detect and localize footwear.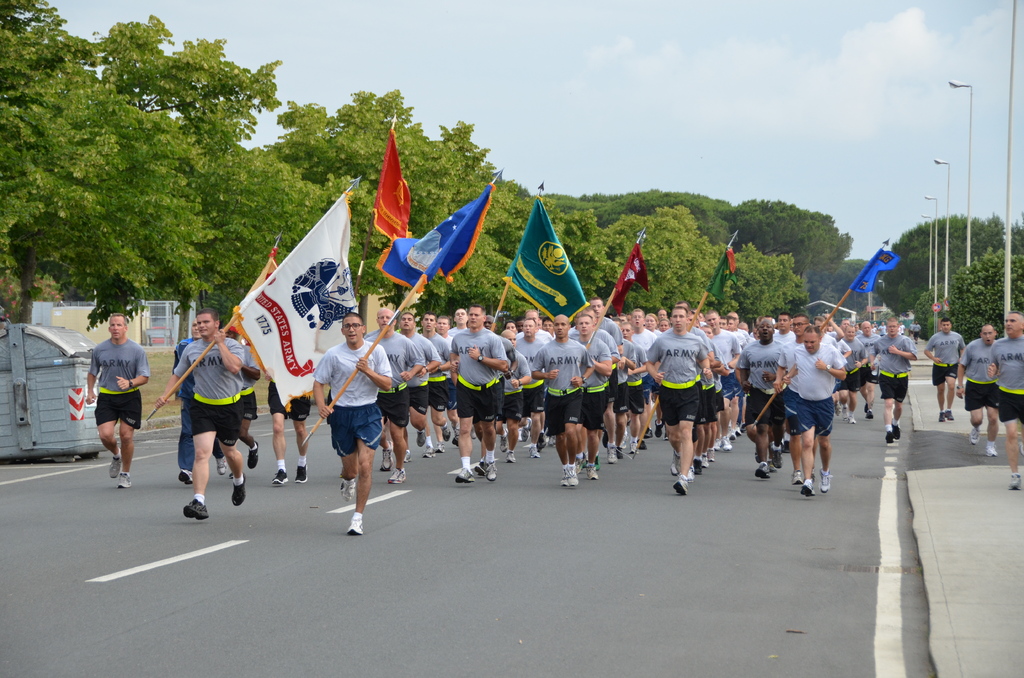
Localized at crop(736, 426, 741, 437).
